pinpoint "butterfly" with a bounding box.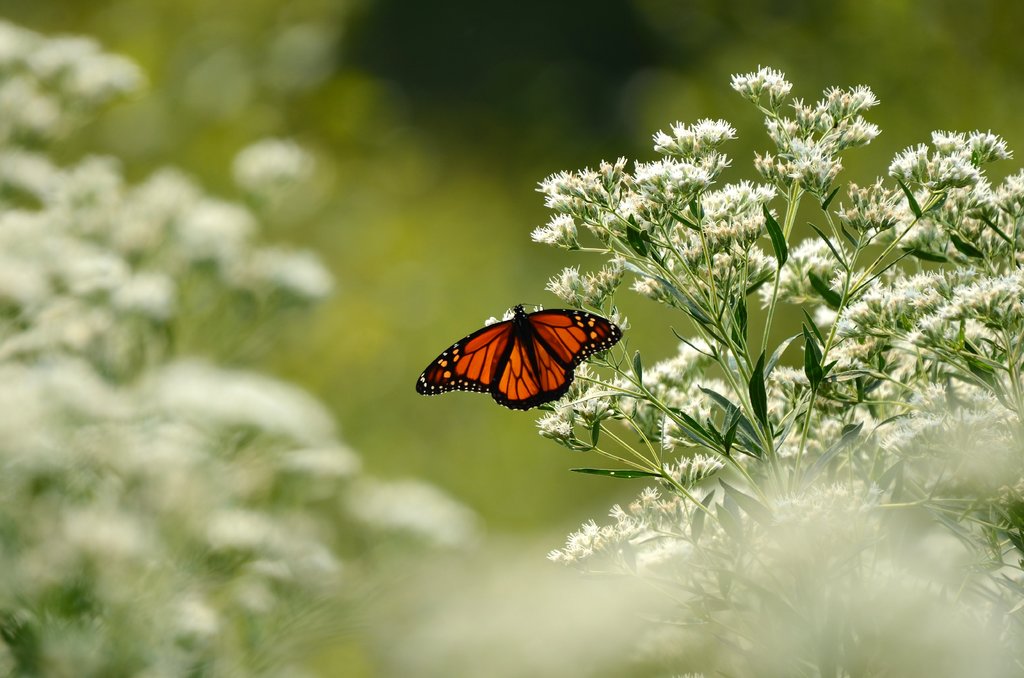
x1=420, y1=292, x2=614, y2=412.
